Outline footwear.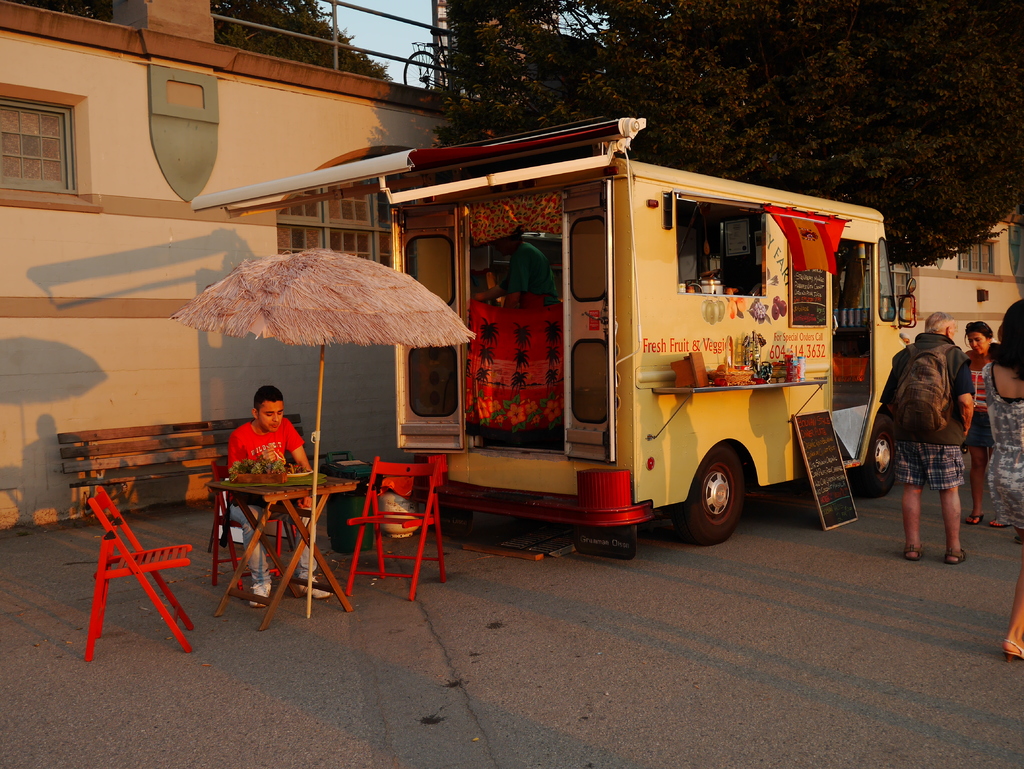
Outline: [x1=296, y1=573, x2=333, y2=600].
